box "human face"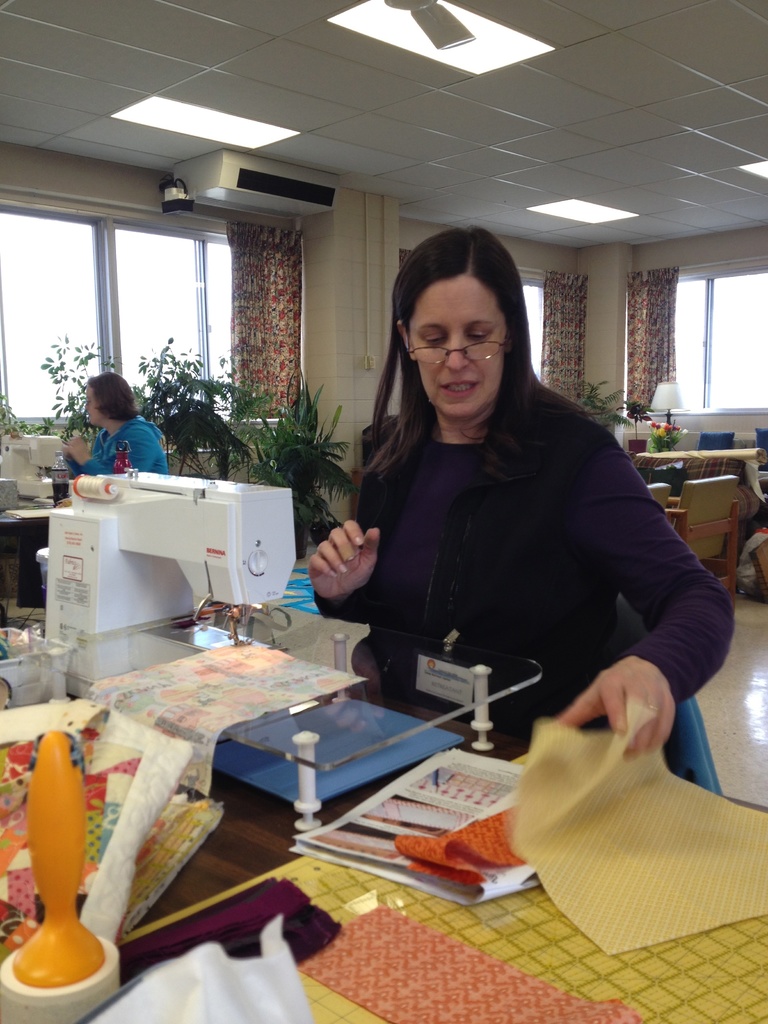
86,383,104,428
